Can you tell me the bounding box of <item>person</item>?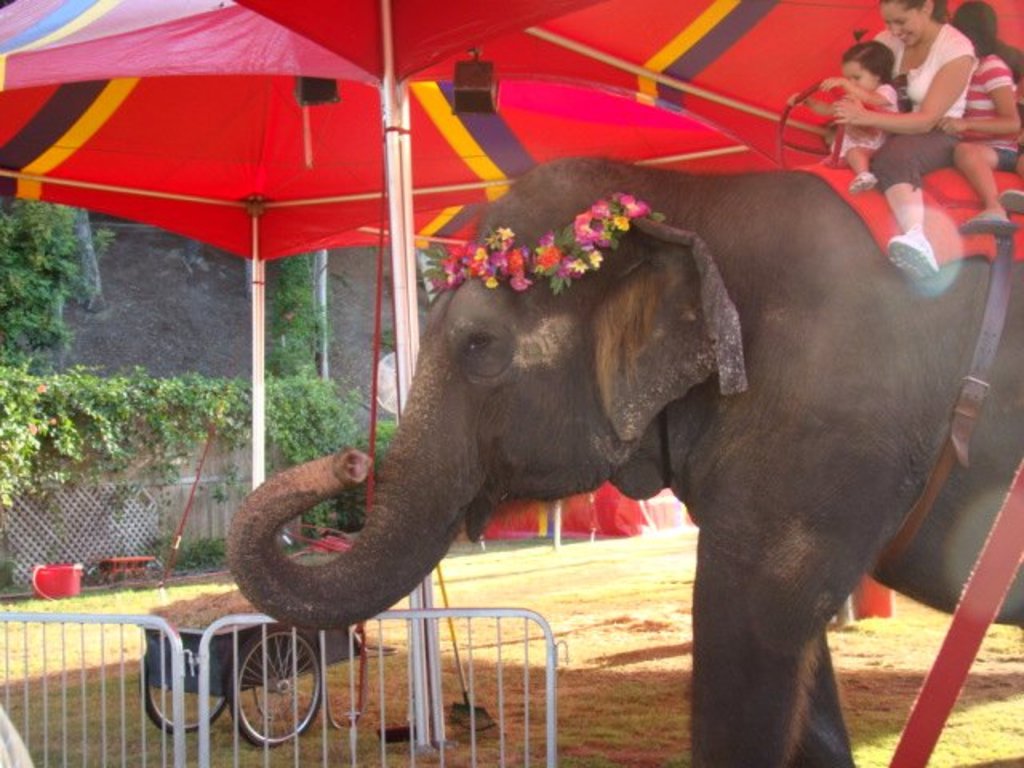
(x1=827, y1=0, x2=971, y2=278).
